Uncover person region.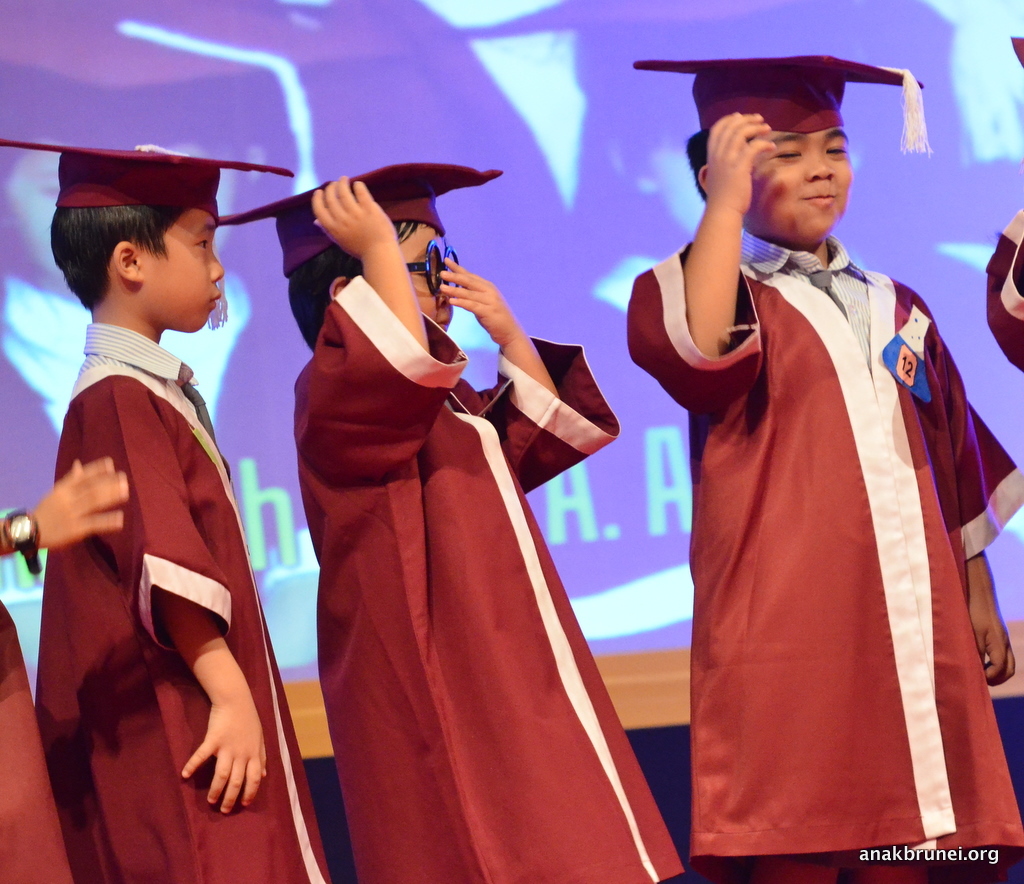
Uncovered: box(253, 117, 659, 858).
